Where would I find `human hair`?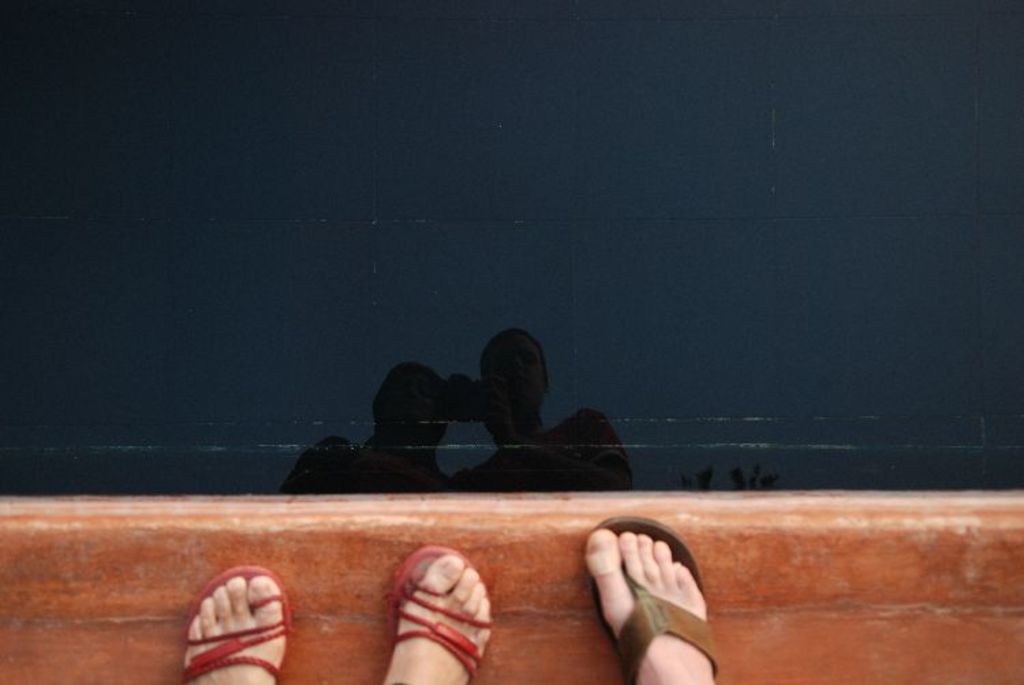
At rect(482, 327, 554, 389).
